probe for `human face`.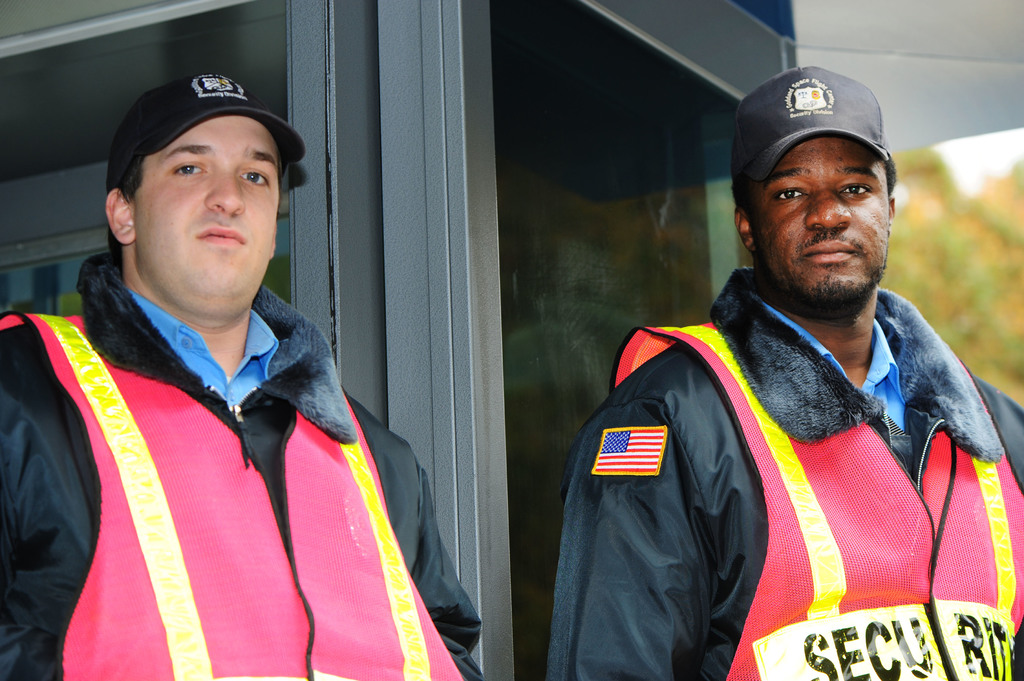
Probe result: 755,143,892,302.
